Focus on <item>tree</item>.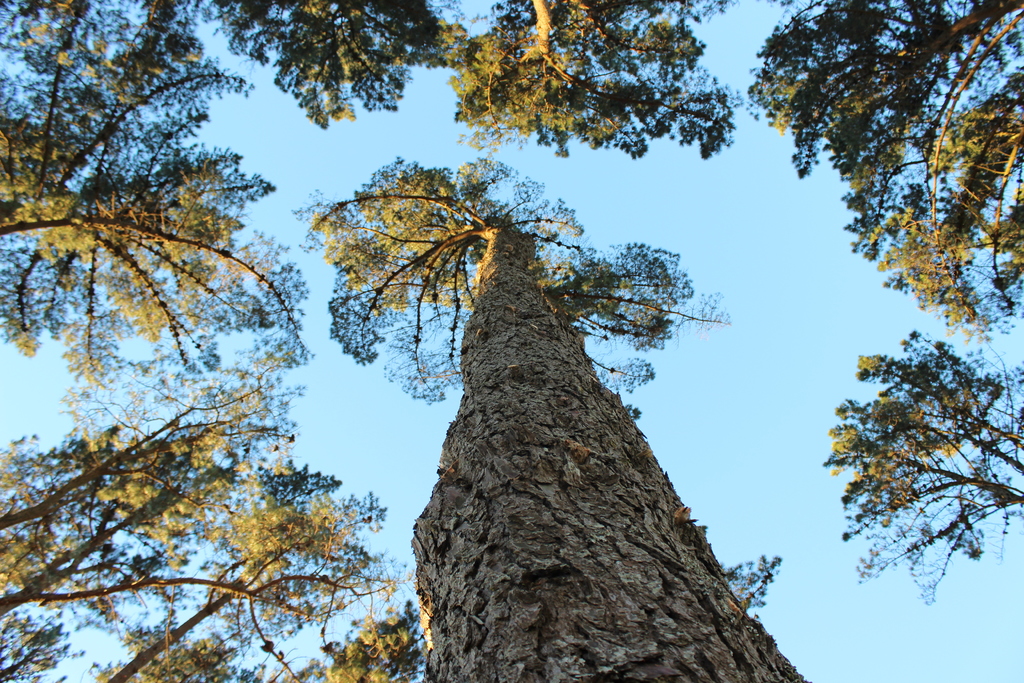
Focused at [x1=817, y1=331, x2=1023, y2=620].
